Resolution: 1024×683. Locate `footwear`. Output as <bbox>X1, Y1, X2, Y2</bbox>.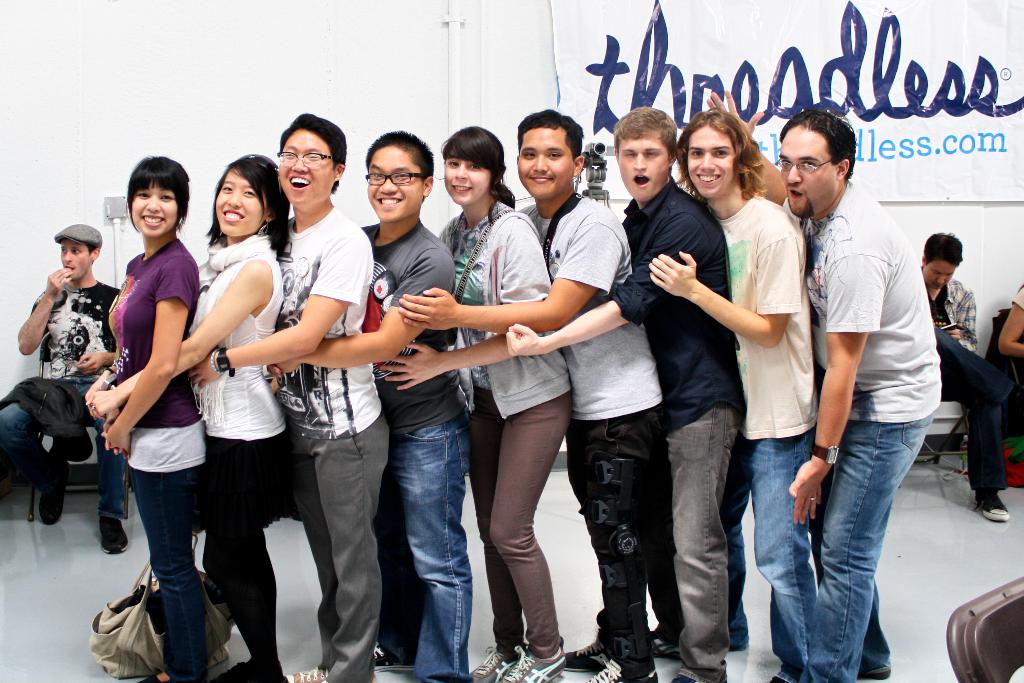
<bbox>138, 672, 170, 682</bbox>.
